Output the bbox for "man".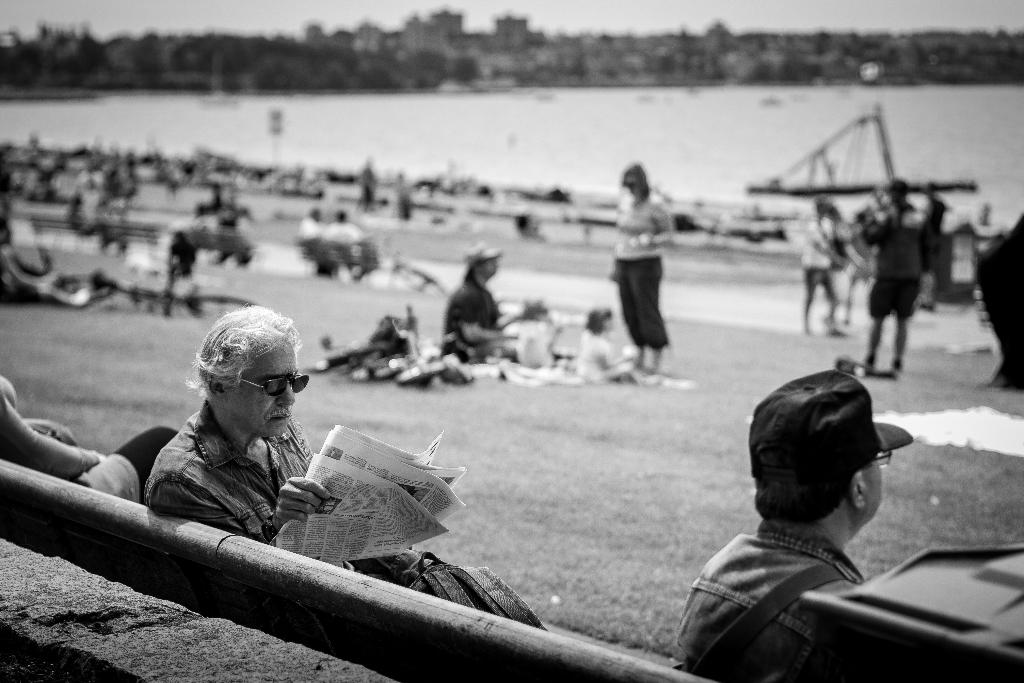
<box>665,372,956,670</box>.
